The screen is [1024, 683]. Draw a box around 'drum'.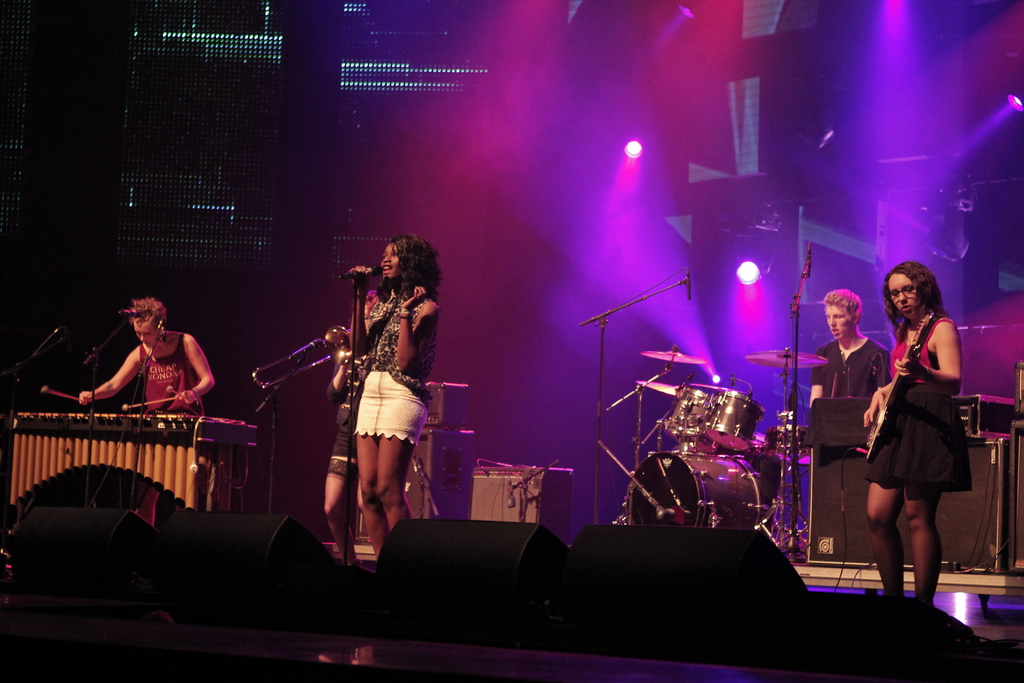
rect(626, 448, 762, 529).
